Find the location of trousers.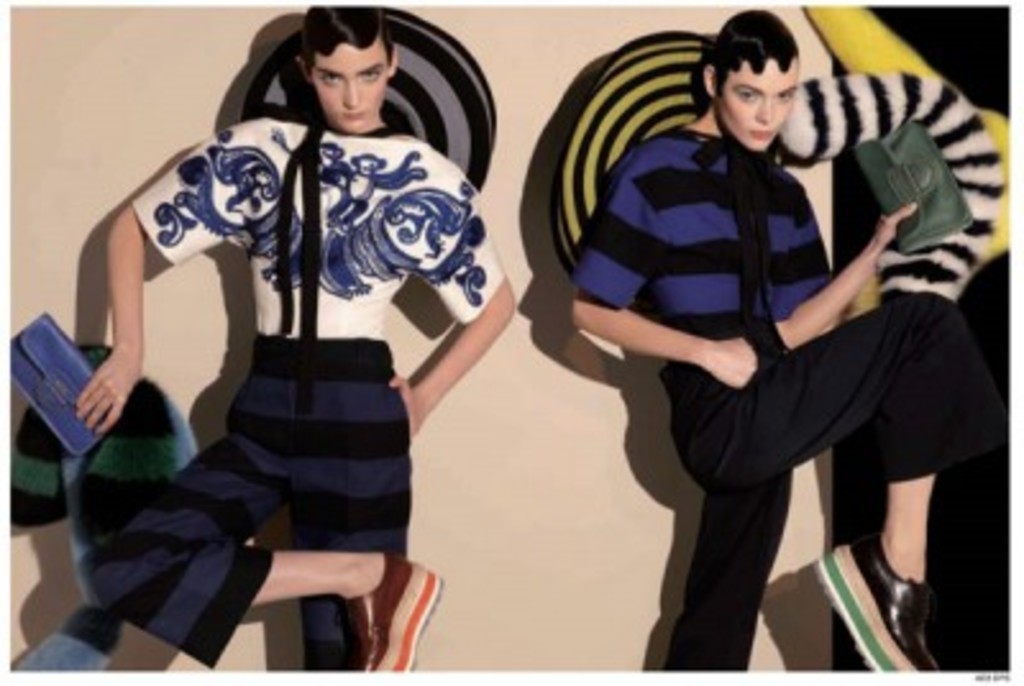
Location: bbox=(79, 335, 415, 683).
